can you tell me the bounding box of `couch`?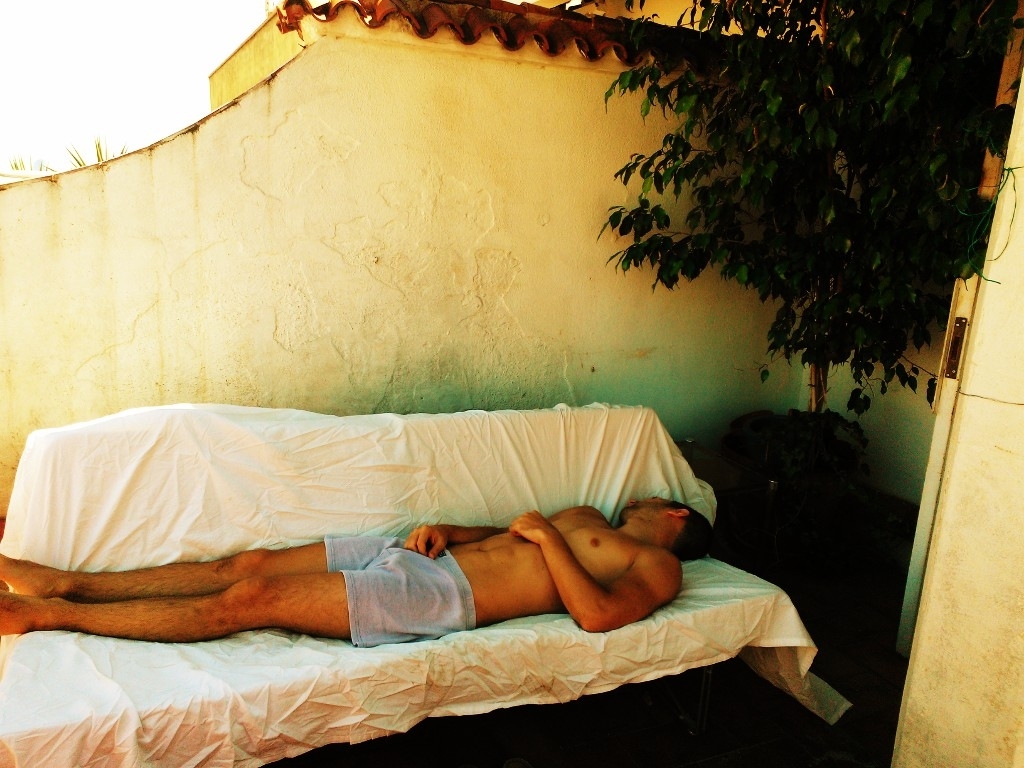
bbox=(0, 404, 854, 767).
